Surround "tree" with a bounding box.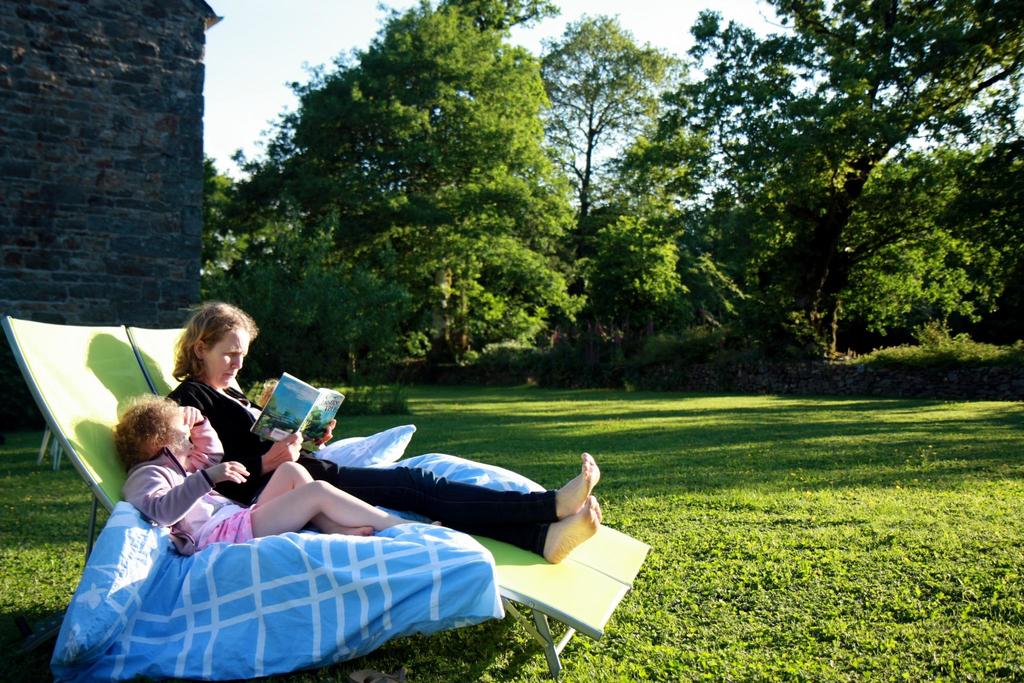
522 20 688 234.
